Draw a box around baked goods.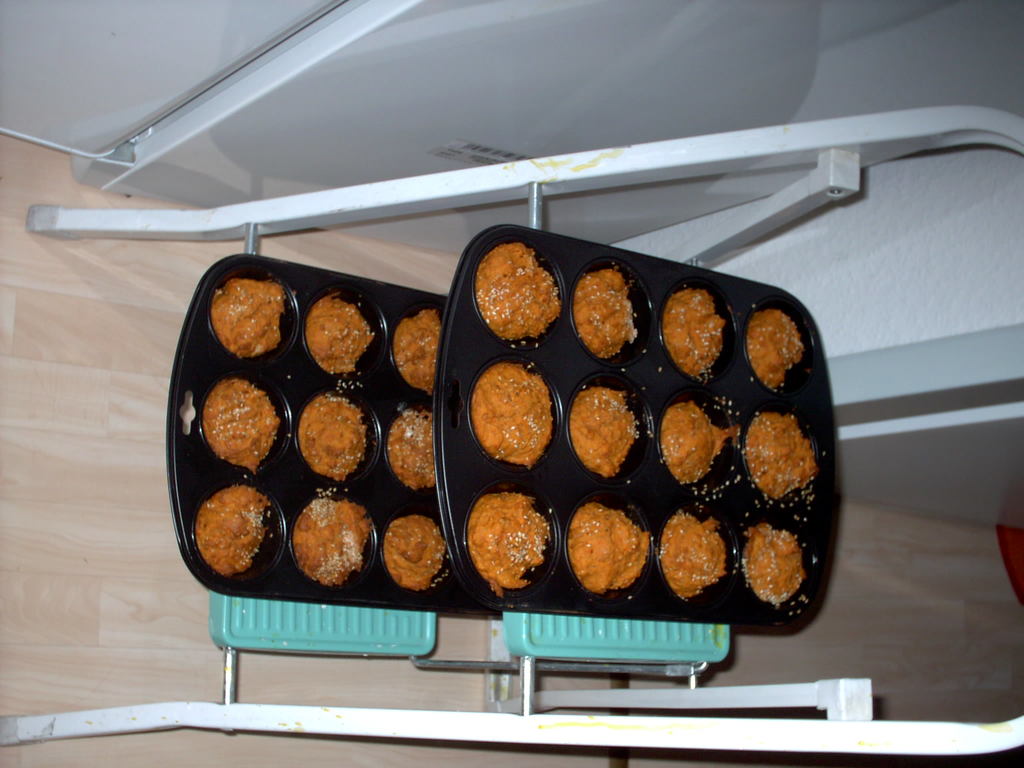
crop(384, 515, 445, 591).
